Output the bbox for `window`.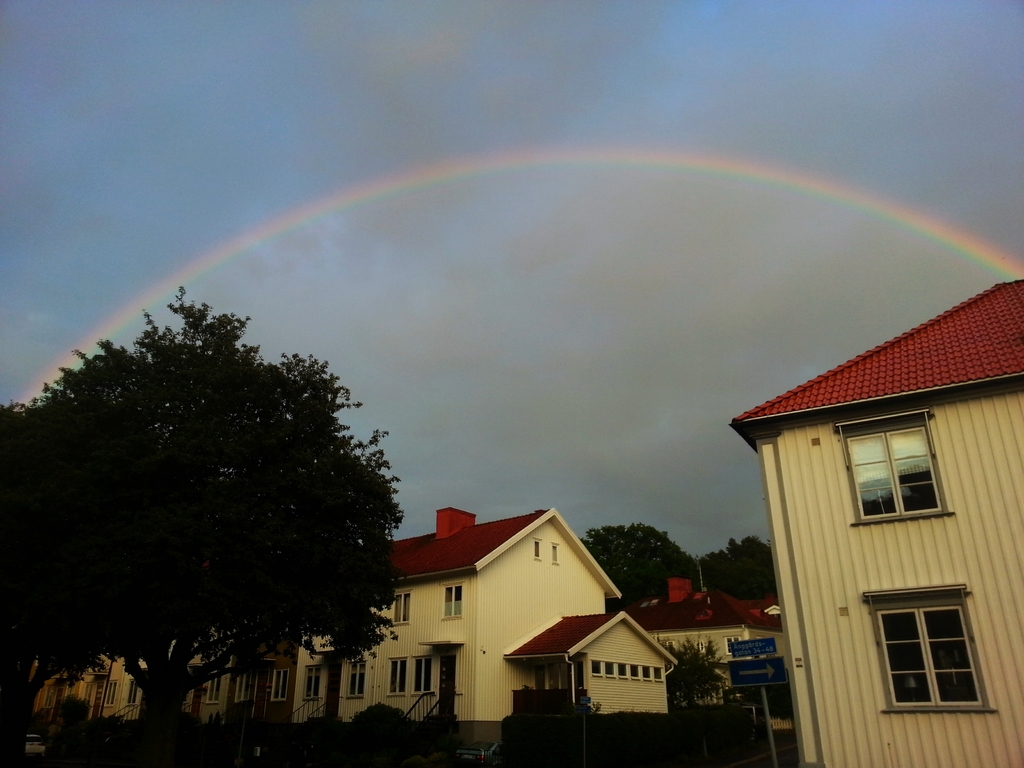
pyautogui.locateOnScreen(444, 582, 463, 620).
